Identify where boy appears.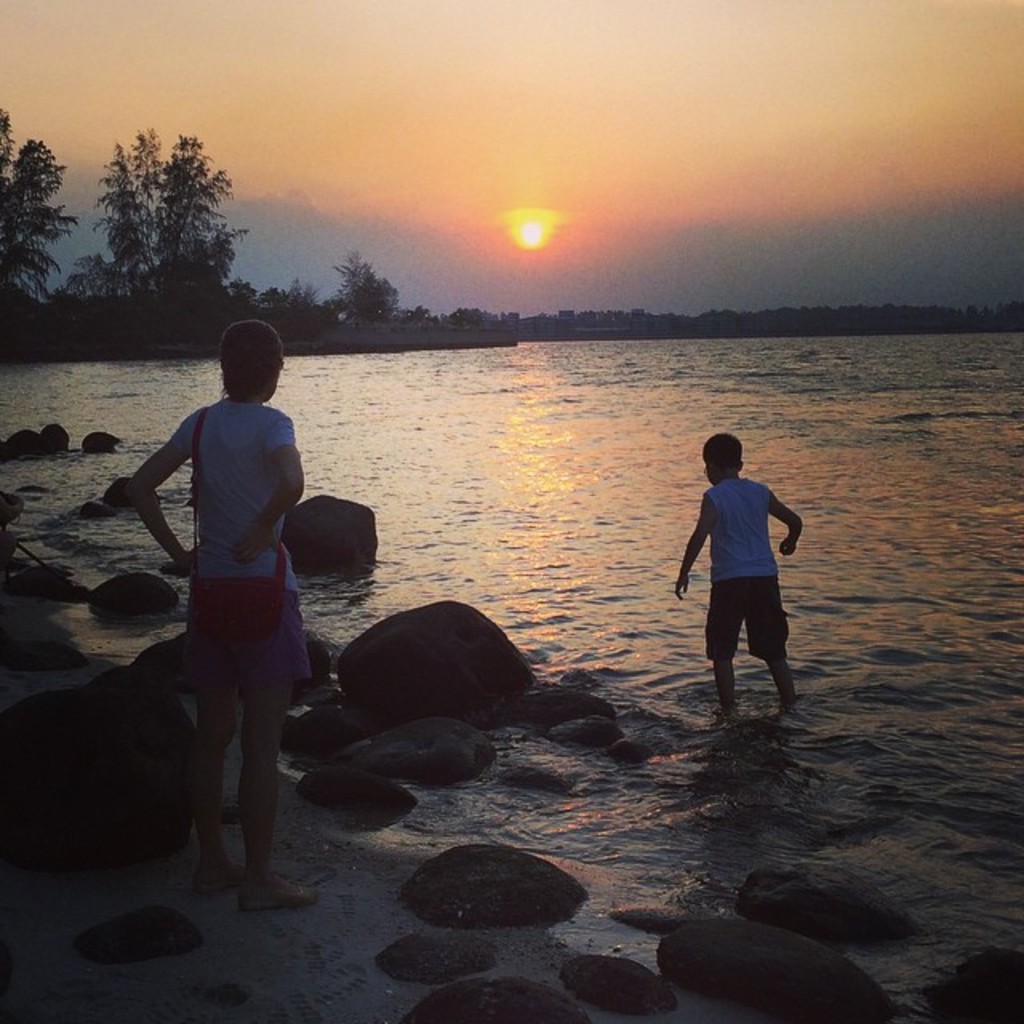
Appears at (x1=662, y1=432, x2=808, y2=746).
